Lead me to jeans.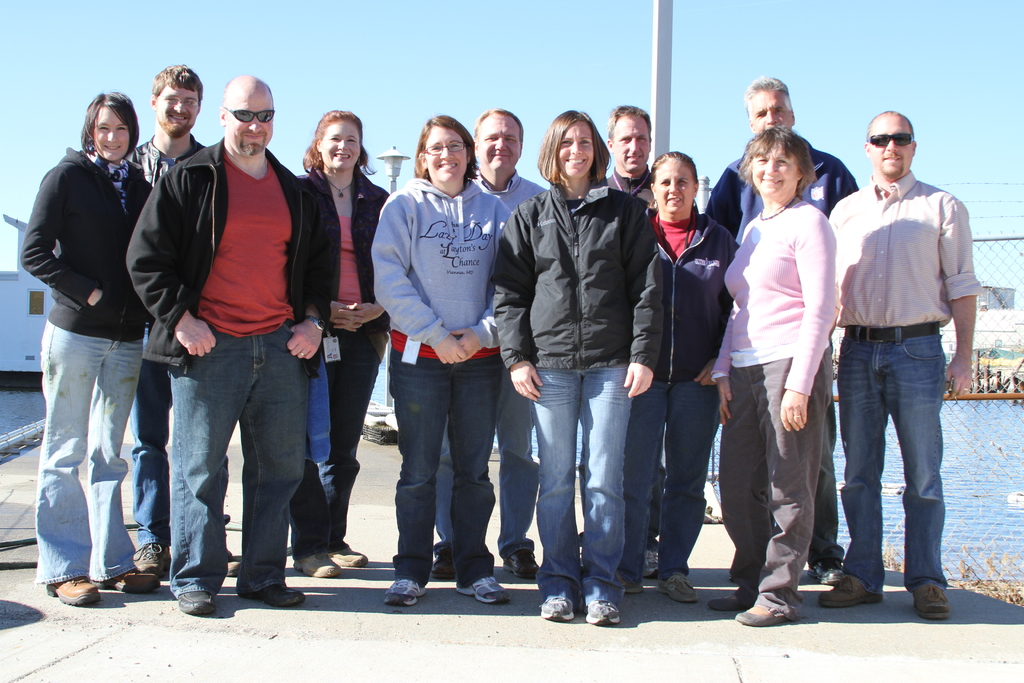
Lead to 127:360:175:553.
